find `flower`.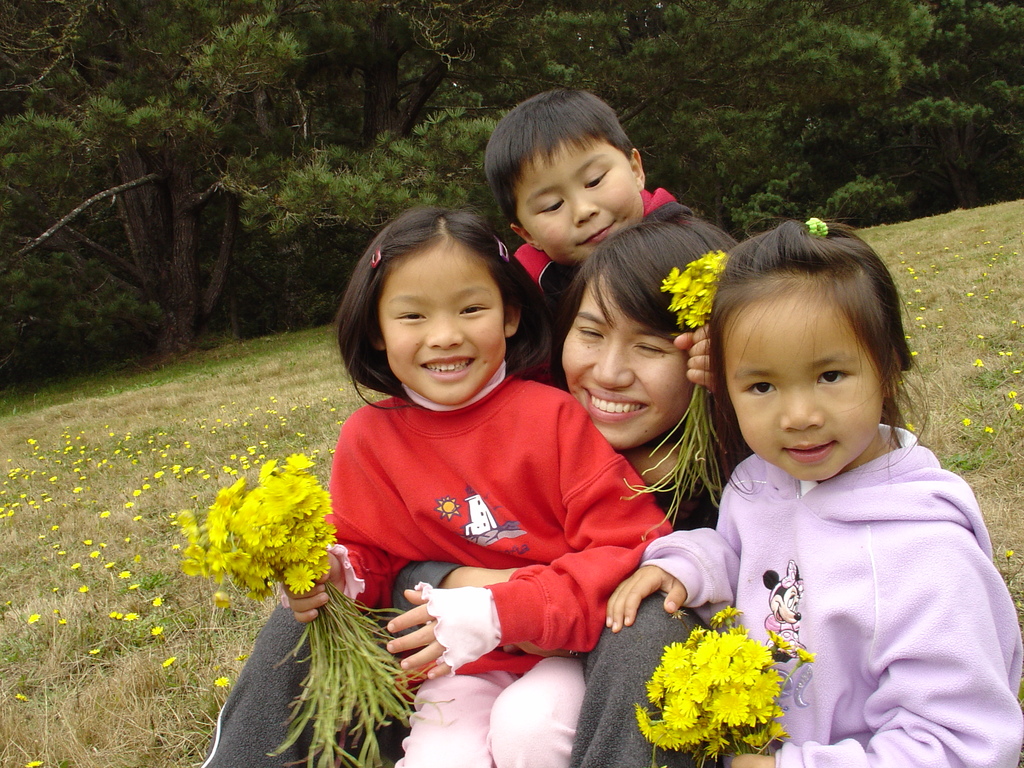
{"left": 26, "top": 613, "right": 42, "bottom": 622}.
